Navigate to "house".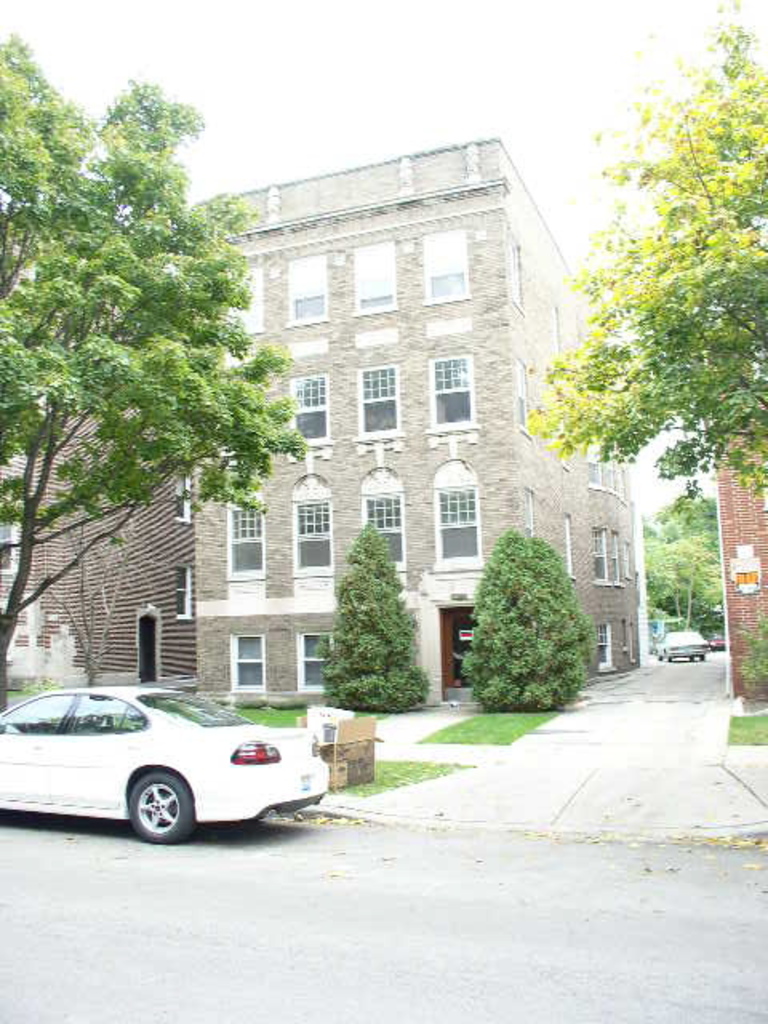
Navigation target: {"x1": 717, "y1": 350, "x2": 766, "y2": 717}.
